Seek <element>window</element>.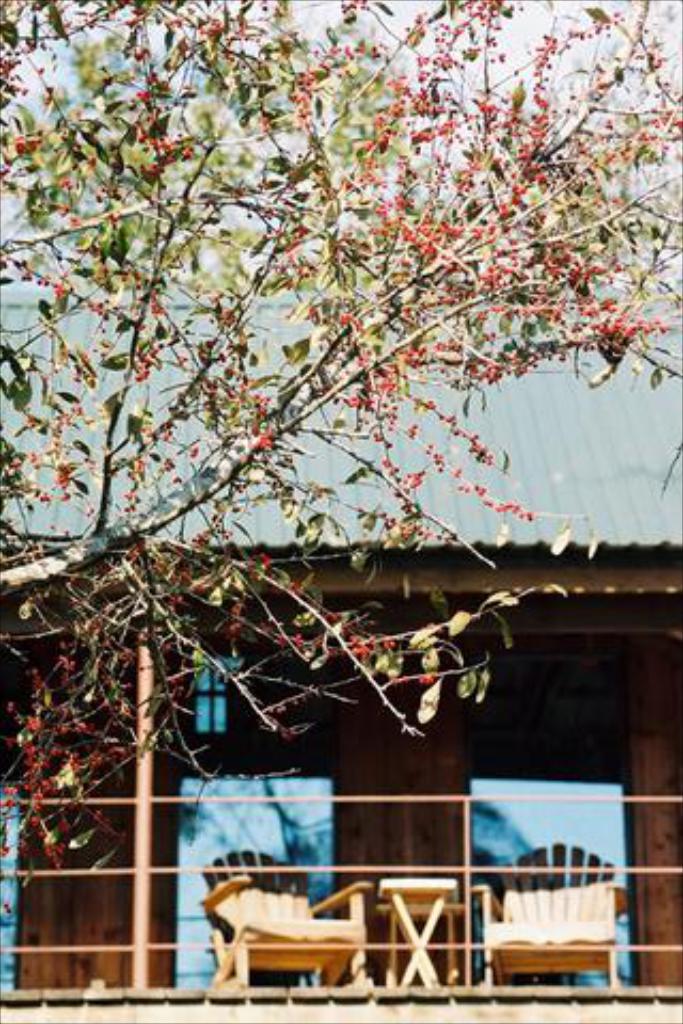
[184,649,228,740].
